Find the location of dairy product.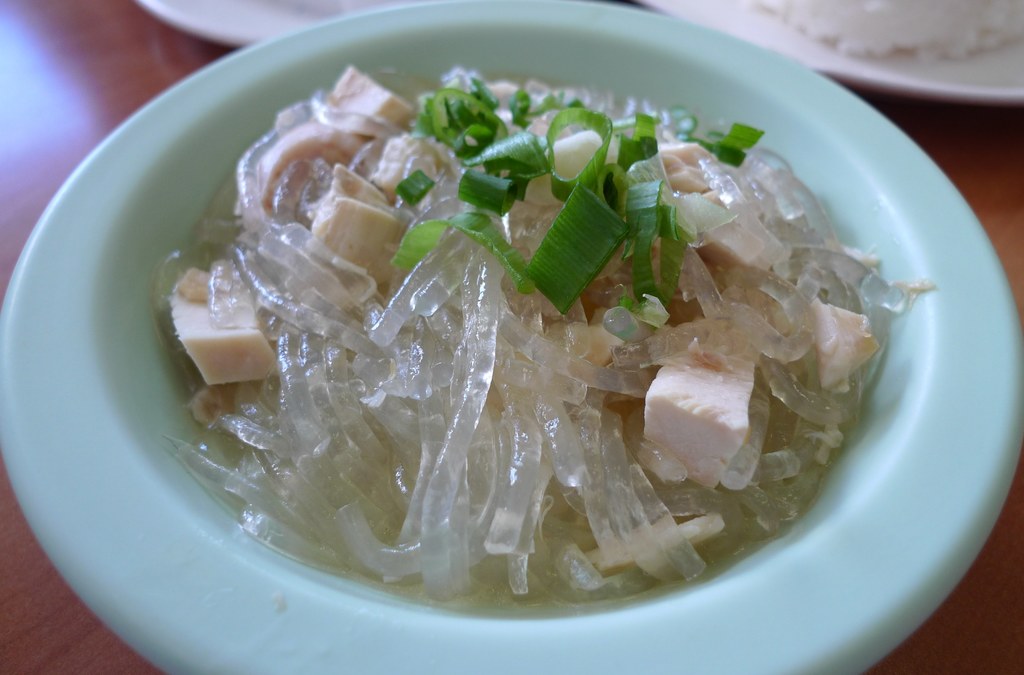
Location: 813,311,852,400.
